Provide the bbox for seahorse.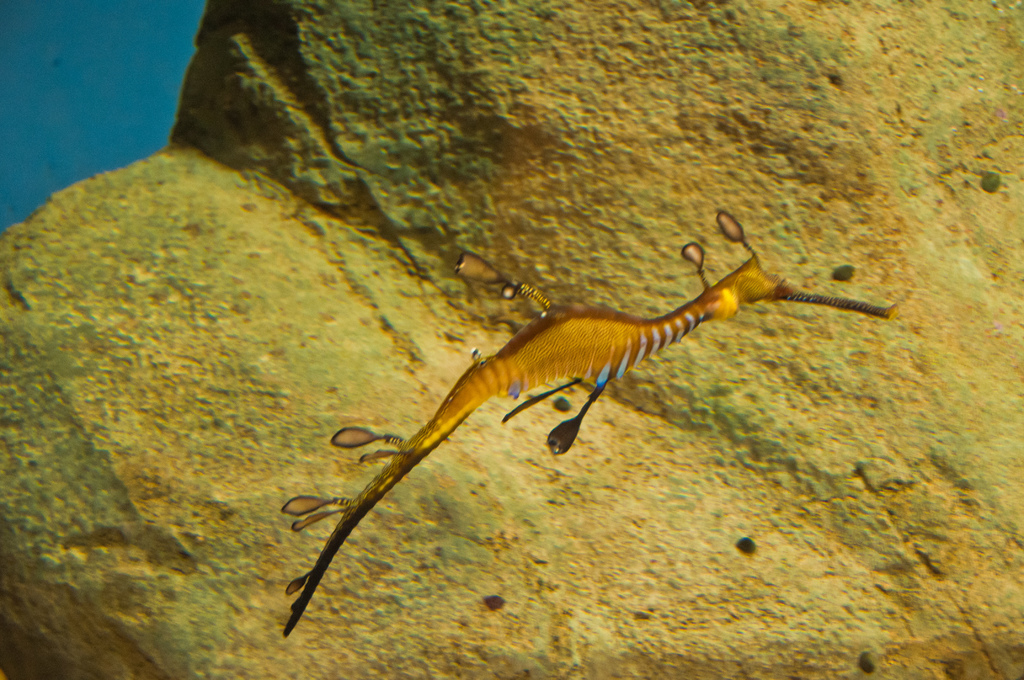
[left=282, top=206, right=900, bottom=638].
